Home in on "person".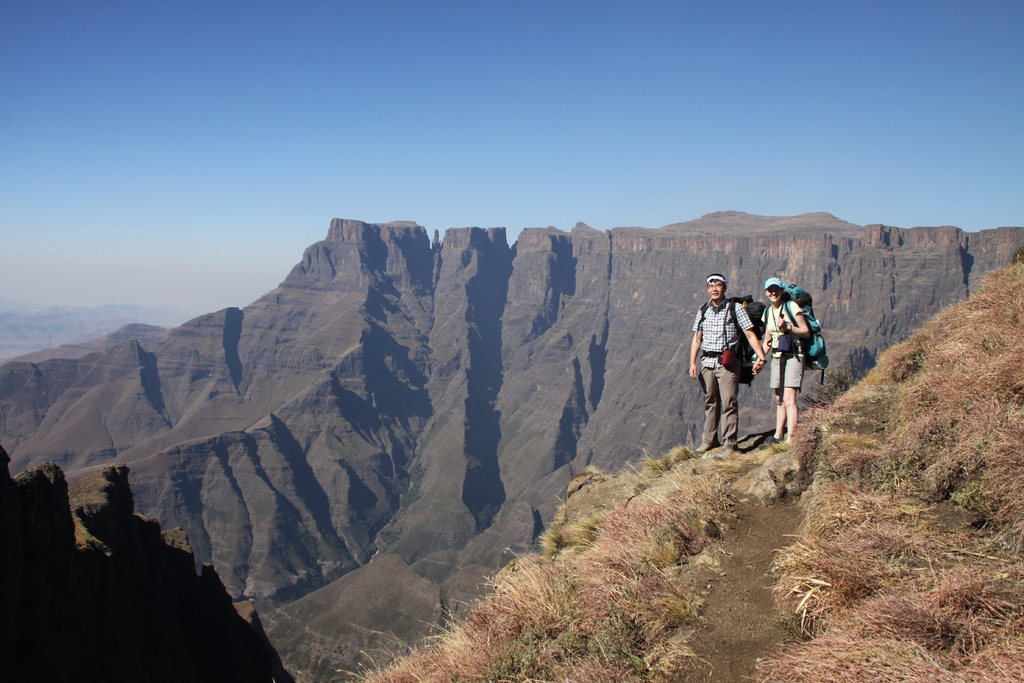
Homed in at box=[760, 276, 804, 444].
